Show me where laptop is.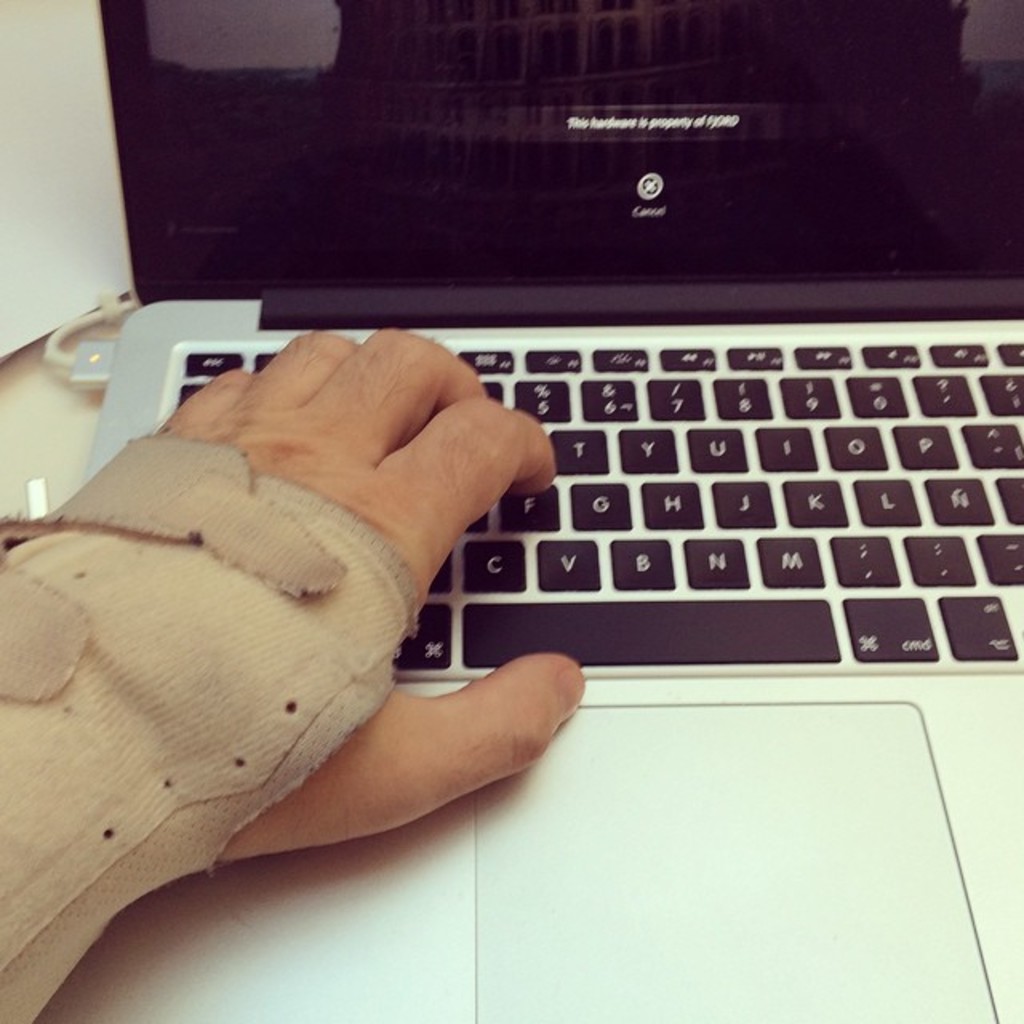
laptop is at <box>93,0,1022,1022</box>.
